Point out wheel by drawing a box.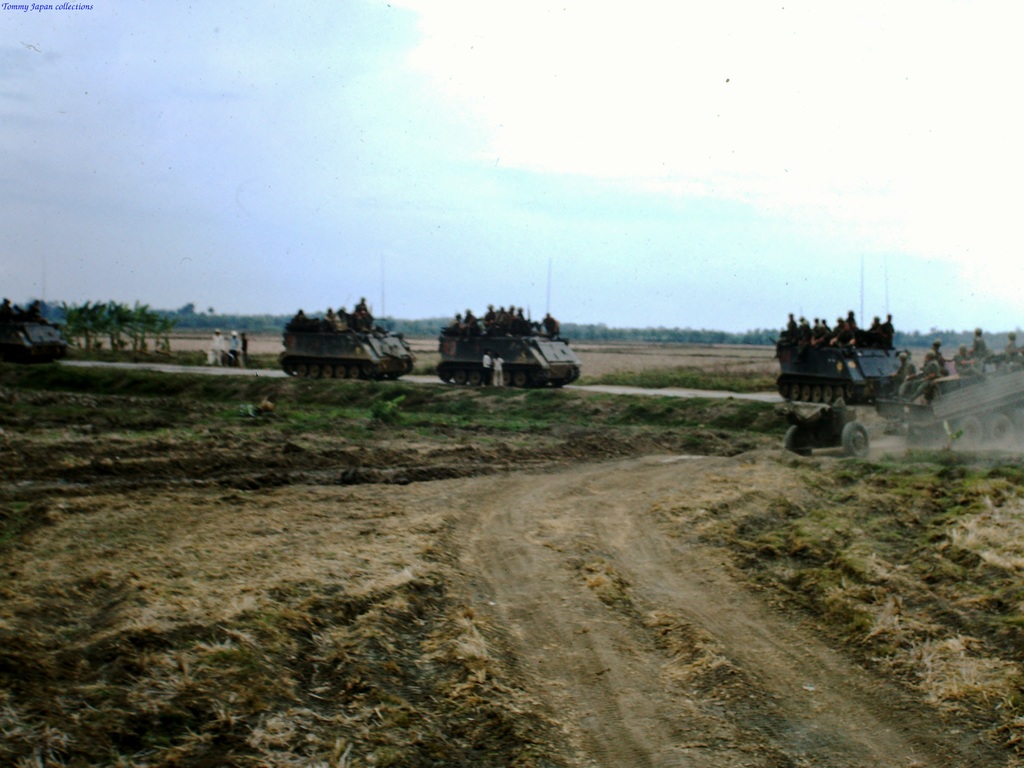
rect(958, 416, 986, 443).
